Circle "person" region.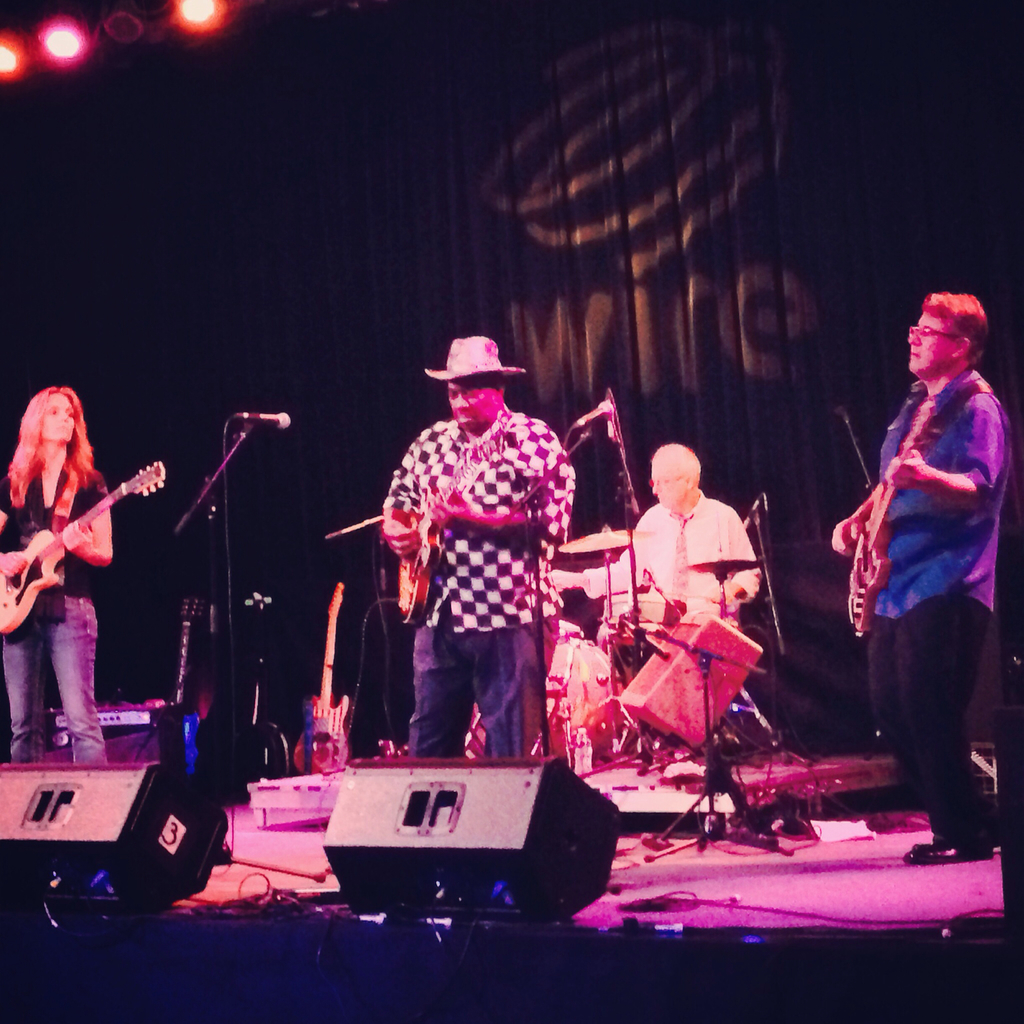
Region: {"x1": 831, "y1": 295, "x2": 1020, "y2": 865}.
